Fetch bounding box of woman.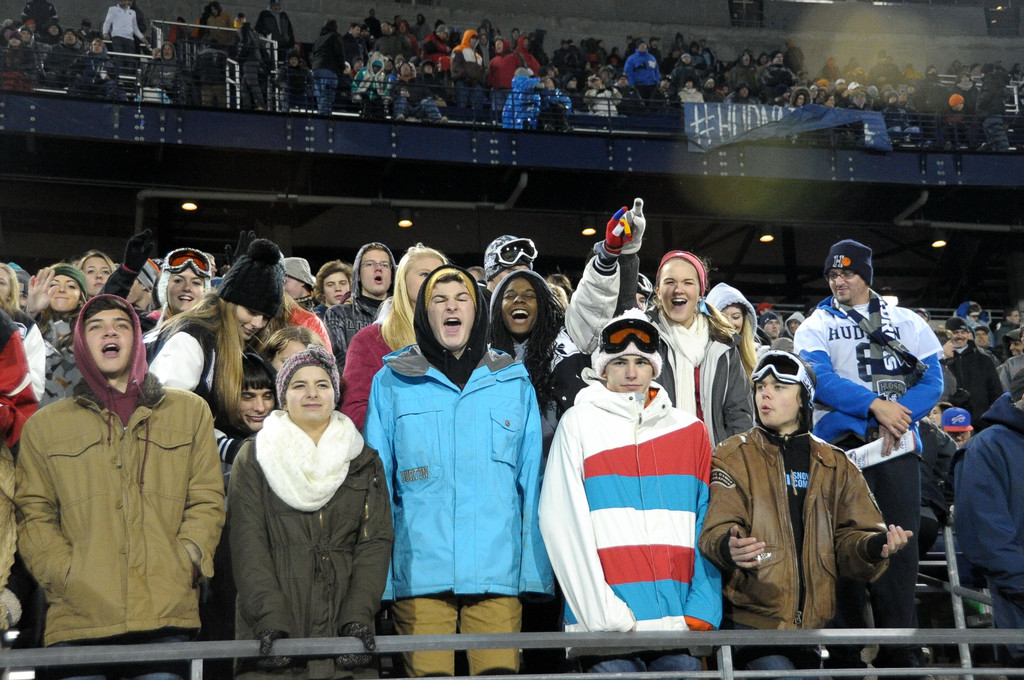
Bbox: bbox=[335, 245, 451, 430].
